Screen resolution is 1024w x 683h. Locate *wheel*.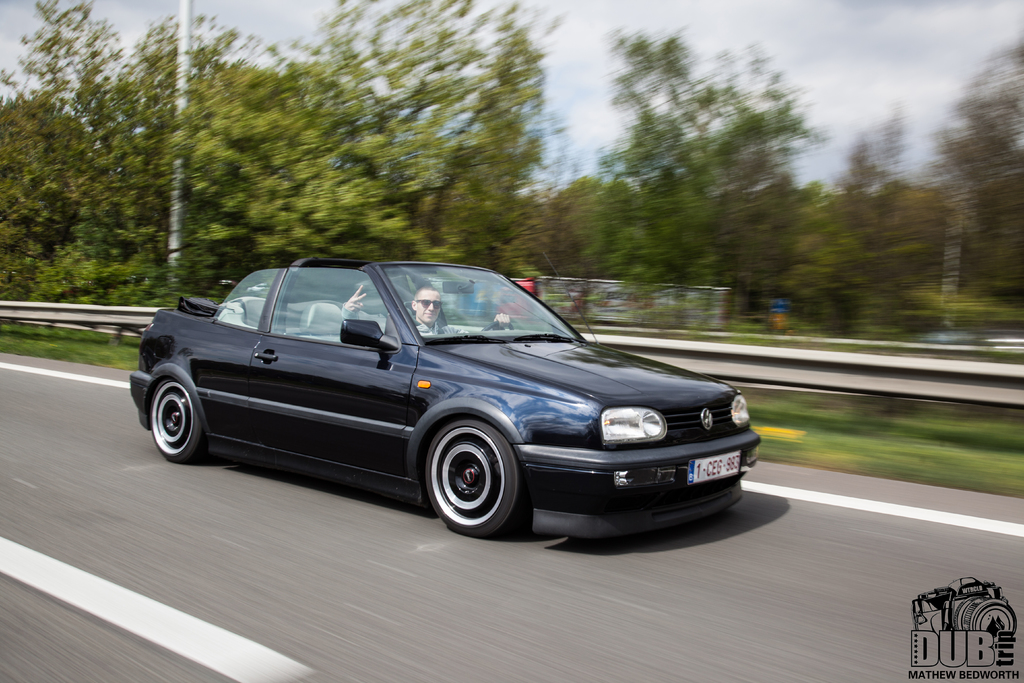
pyautogui.locateOnScreen(481, 322, 512, 330).
